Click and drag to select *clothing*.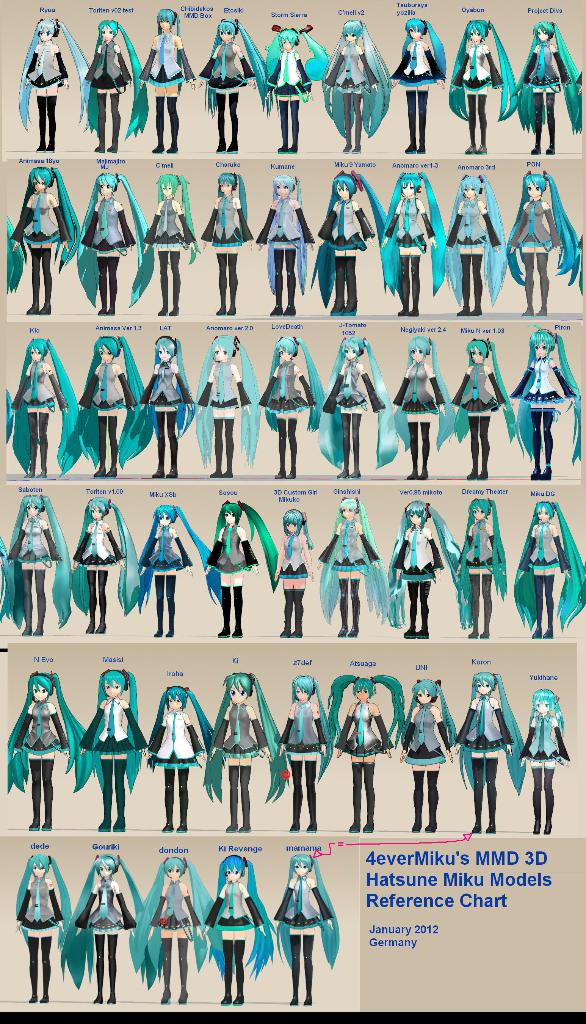
Selection: 147:34:180:79.
